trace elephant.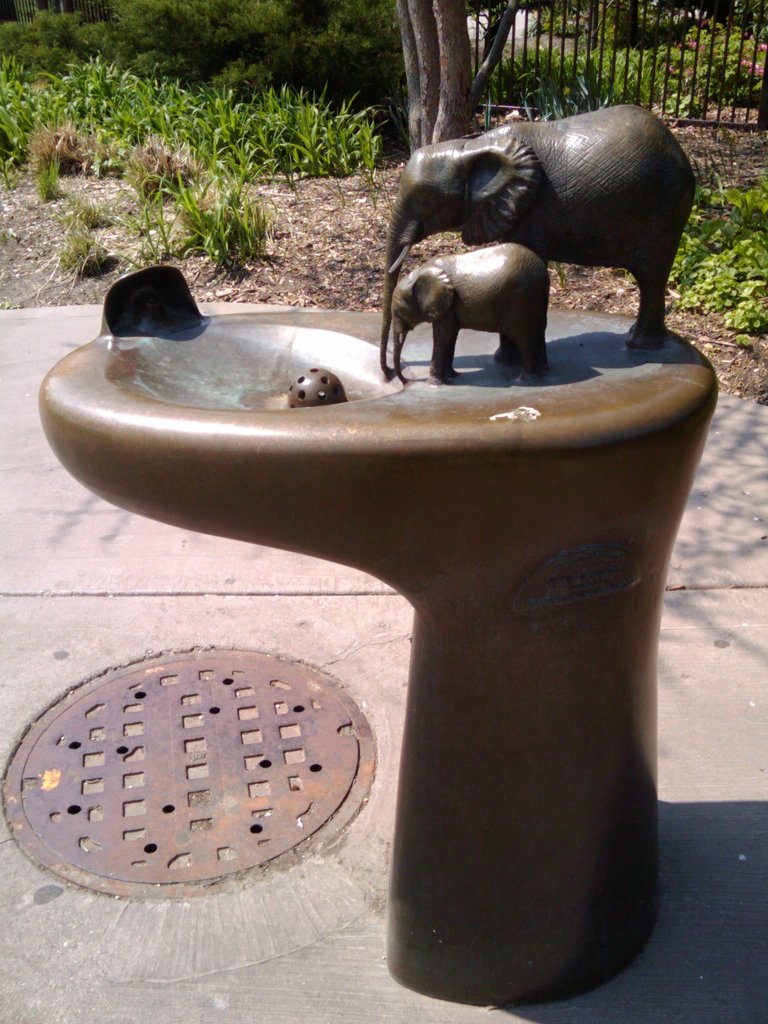
Traced to x1=406 y1=92 x2=703 y2=332.
